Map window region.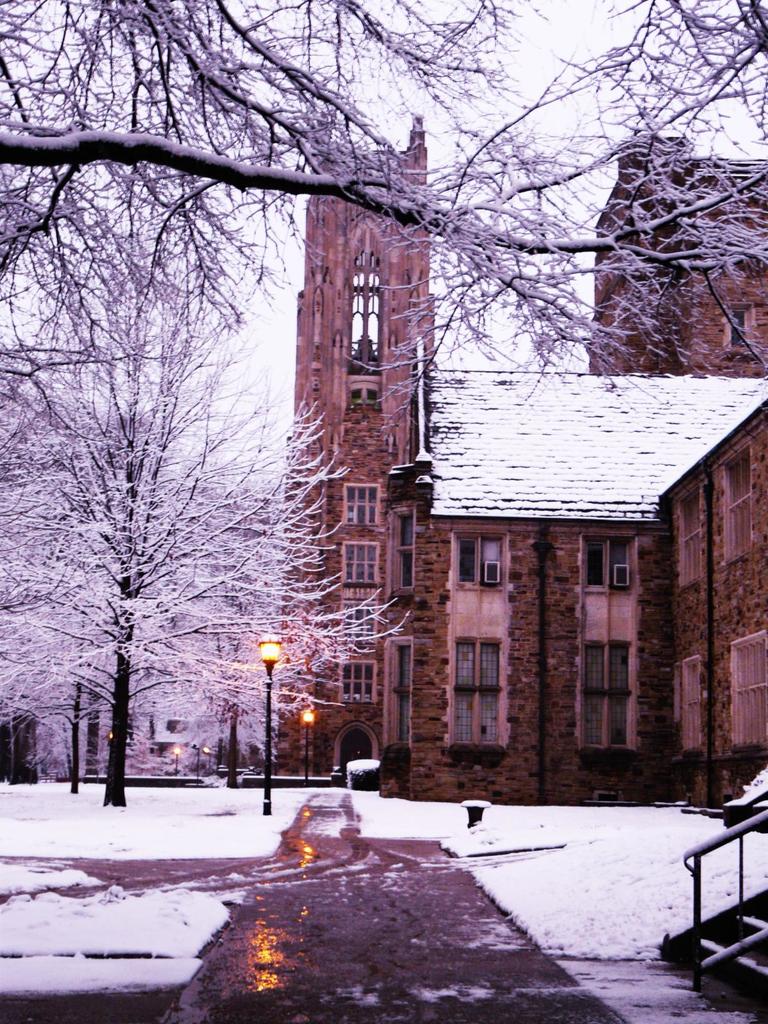
Mapped to 341, 595, 380, 650.
